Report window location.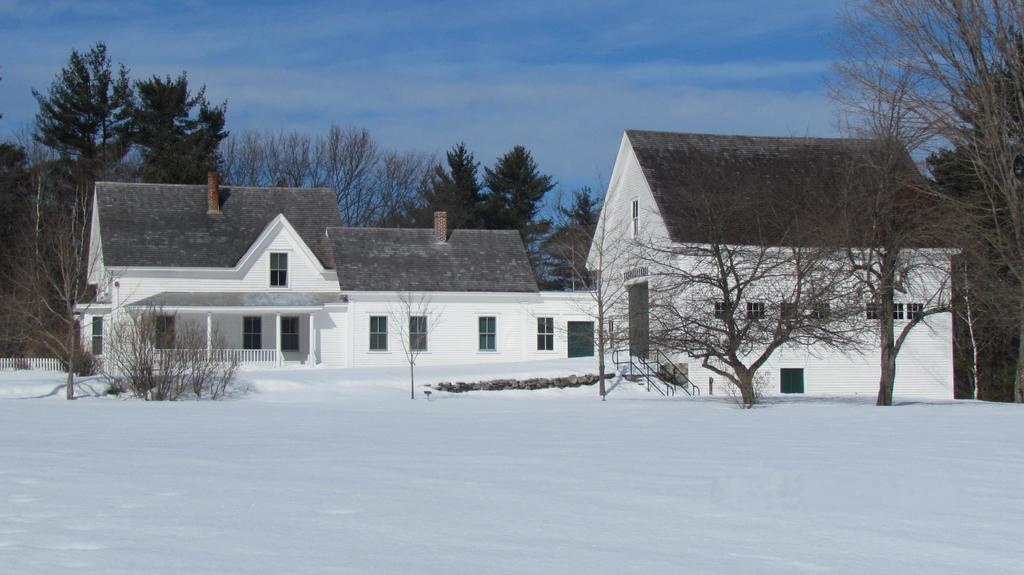
Report: (902,303,922,319).
